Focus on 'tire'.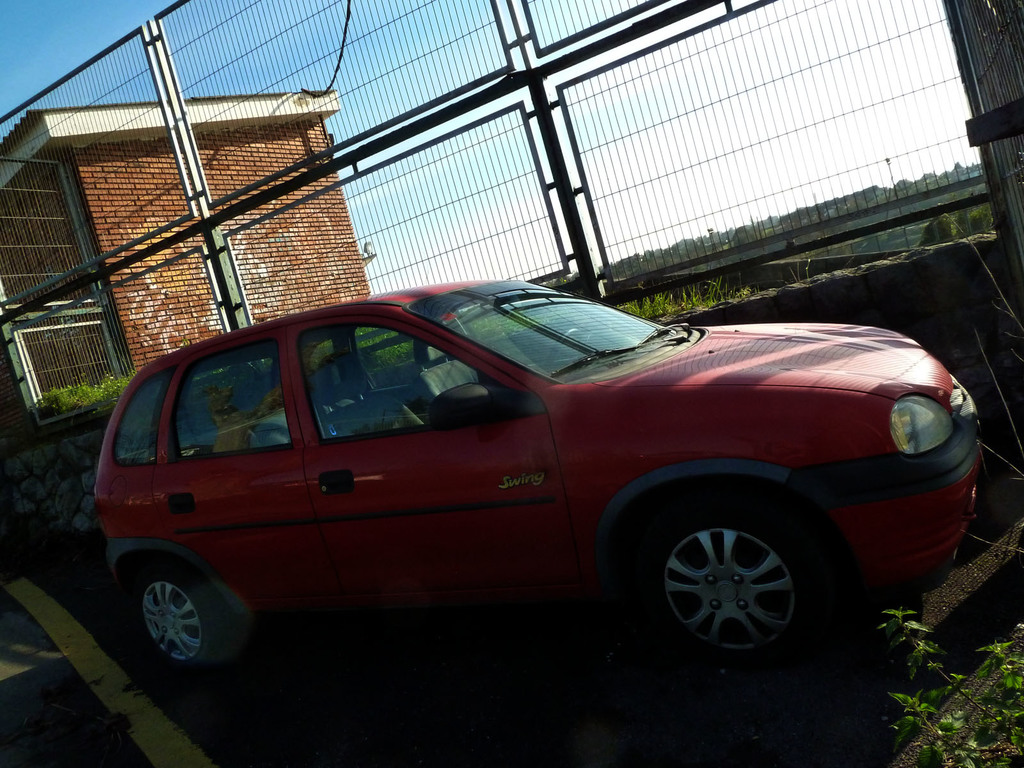
Focused at pyautogui.locateOnScreen(134, 562, 241, 671).
